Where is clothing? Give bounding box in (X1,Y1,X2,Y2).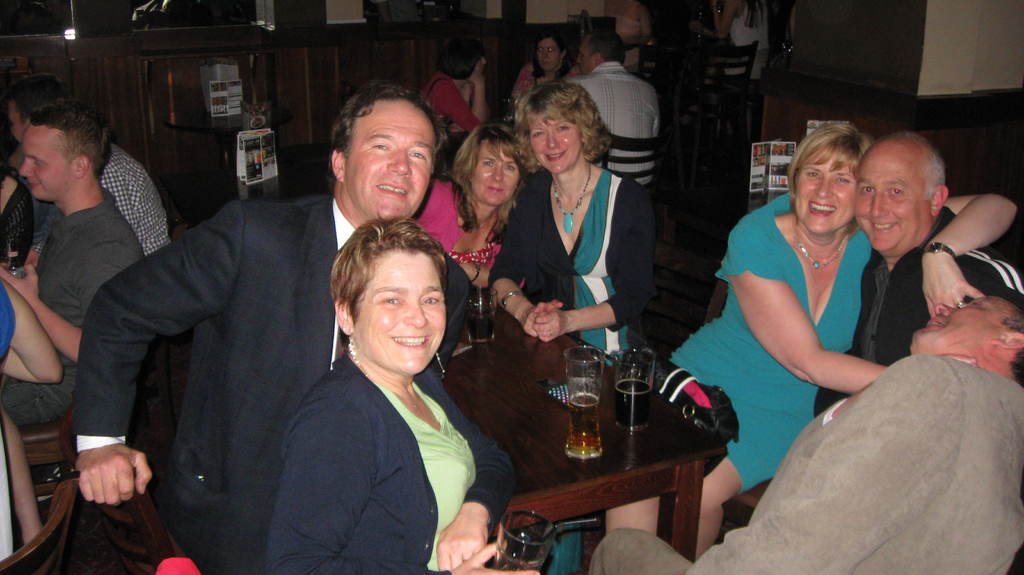
(714,0,775,81).
